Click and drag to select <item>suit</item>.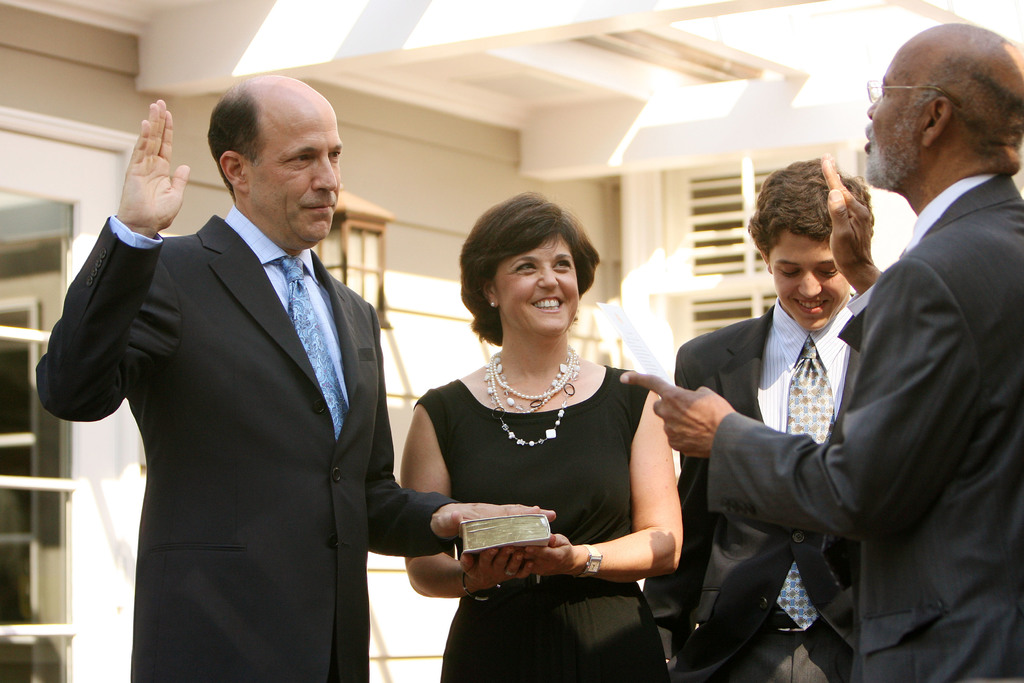
Selection: x1=31, y1=205, x2=460, y2=682.
